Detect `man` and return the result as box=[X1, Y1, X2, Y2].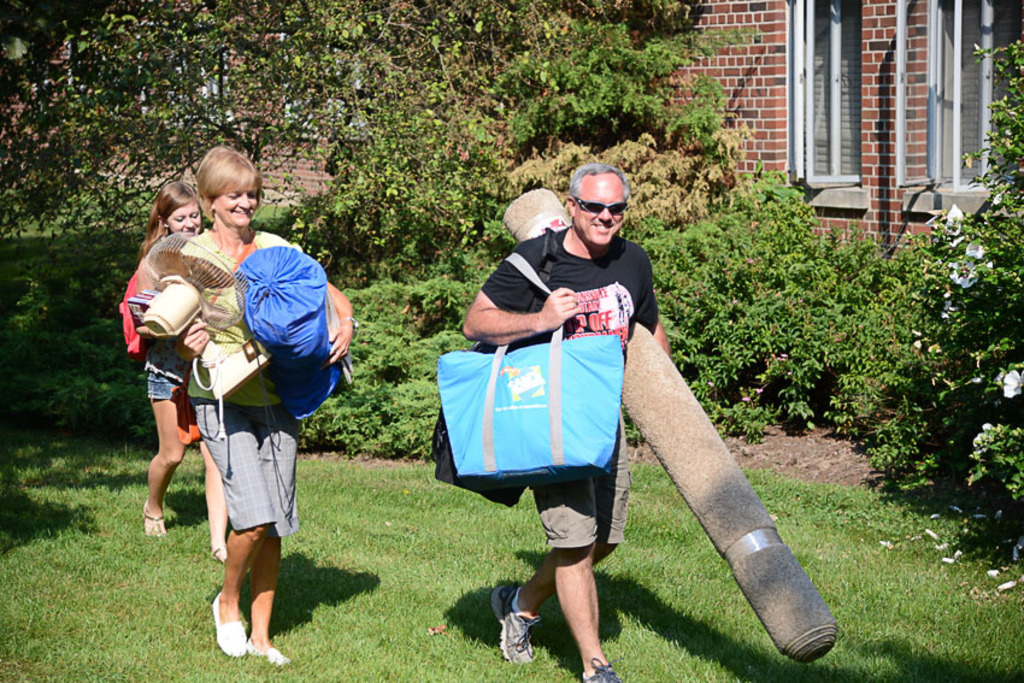
box=[441, 175, 684, 659].
